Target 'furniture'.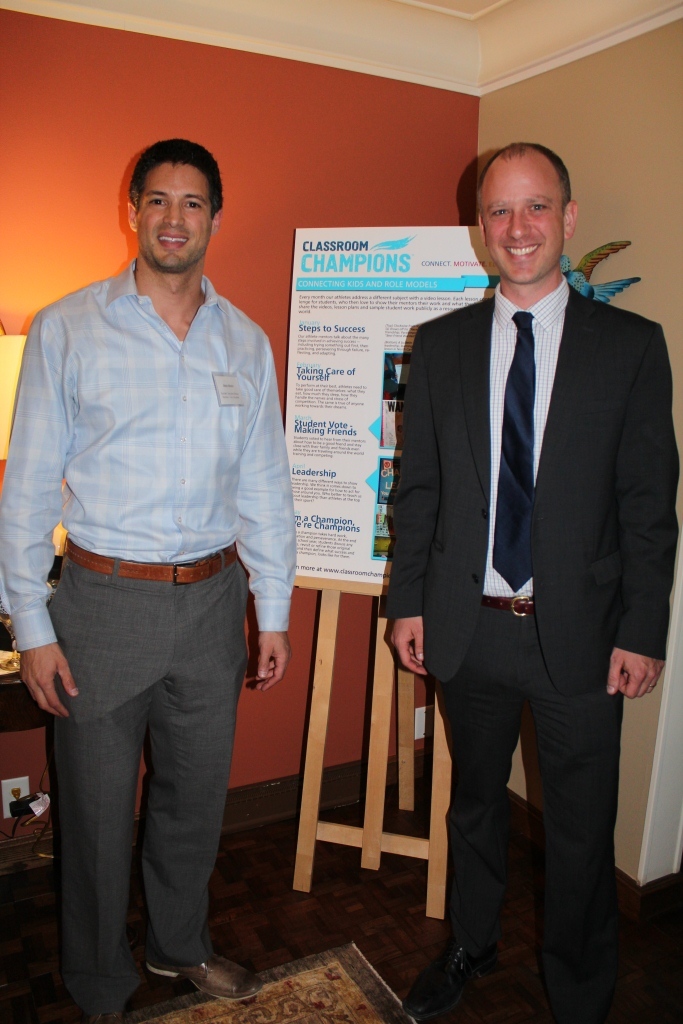
Target region: 0:613:50:732.
